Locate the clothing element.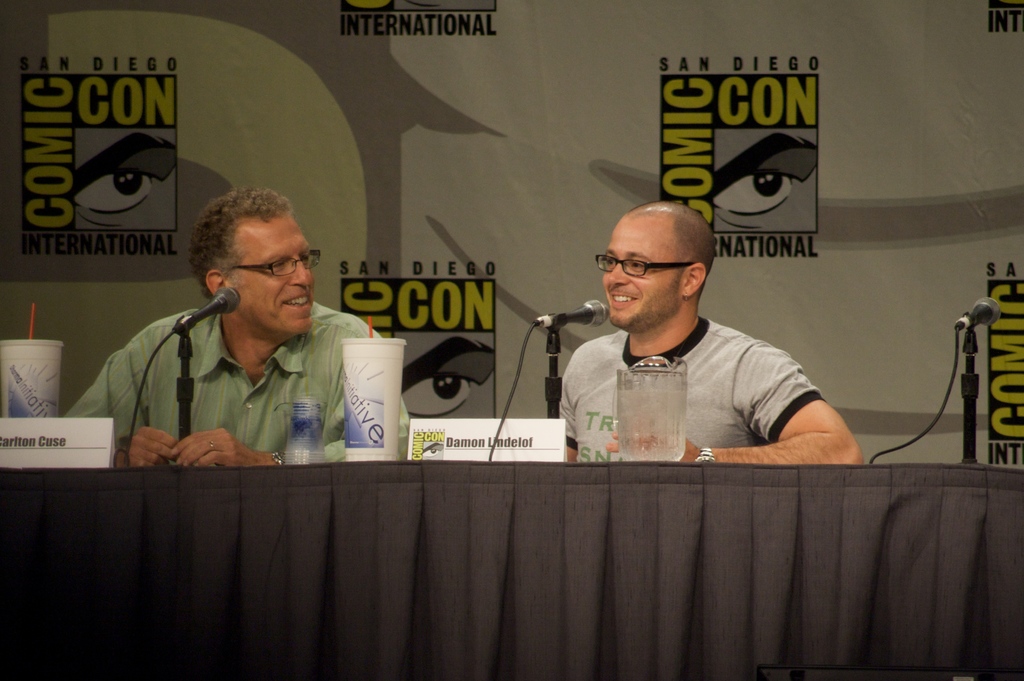
Element bbox: [left=558, top=314, right=826, bottom=459].
